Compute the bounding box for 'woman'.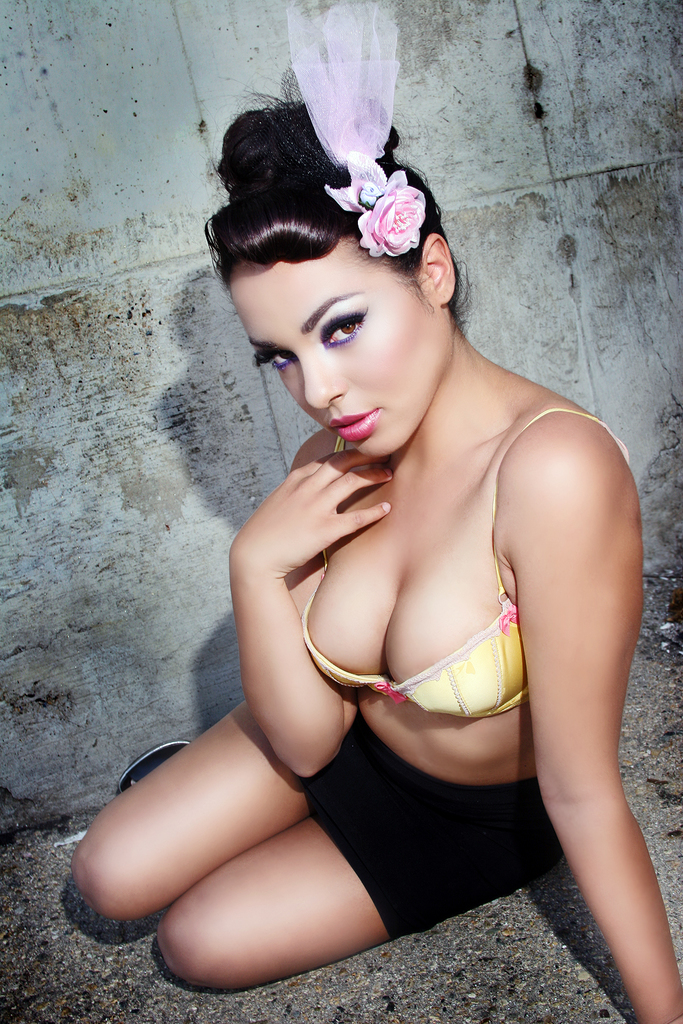
{"left": 125, "top": 79, "right": 633, "bottom": 1023}.
